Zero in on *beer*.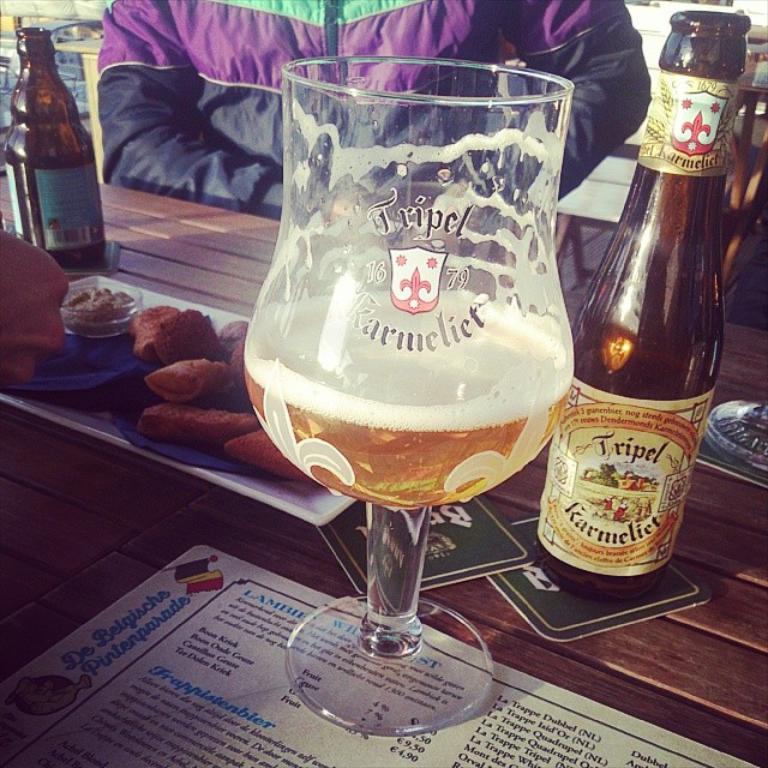
Zeroed in: [left=554, top=48, right=736, bottom=587].
